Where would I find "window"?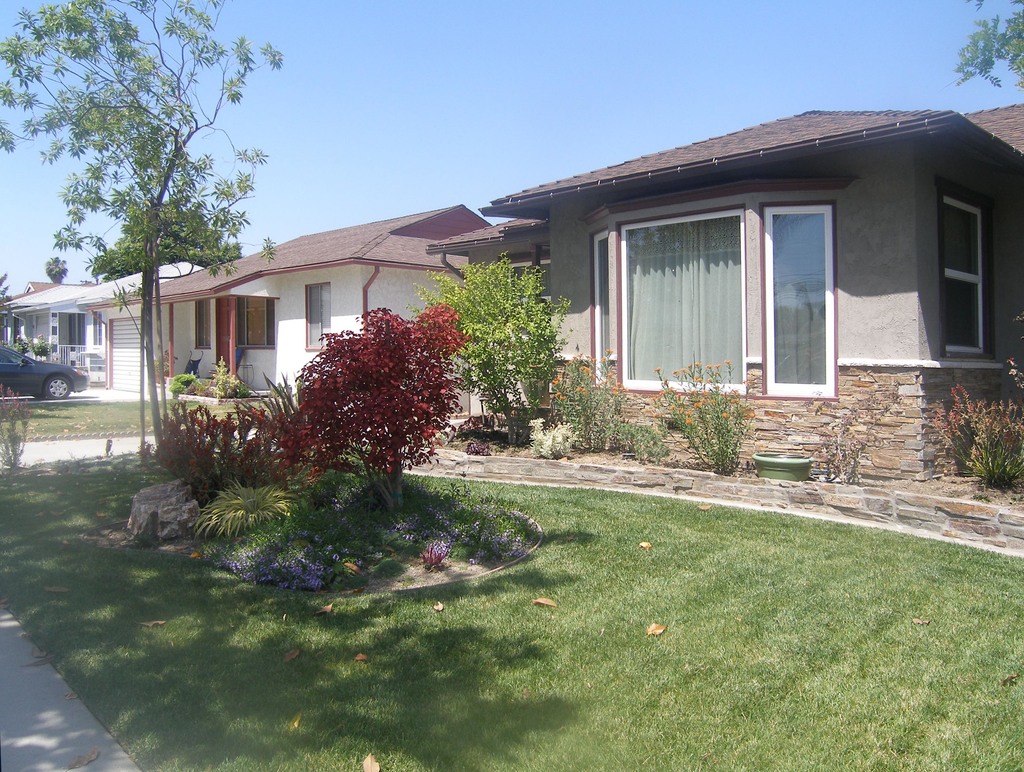
At <region>615, 205, 749, 400</region>.
